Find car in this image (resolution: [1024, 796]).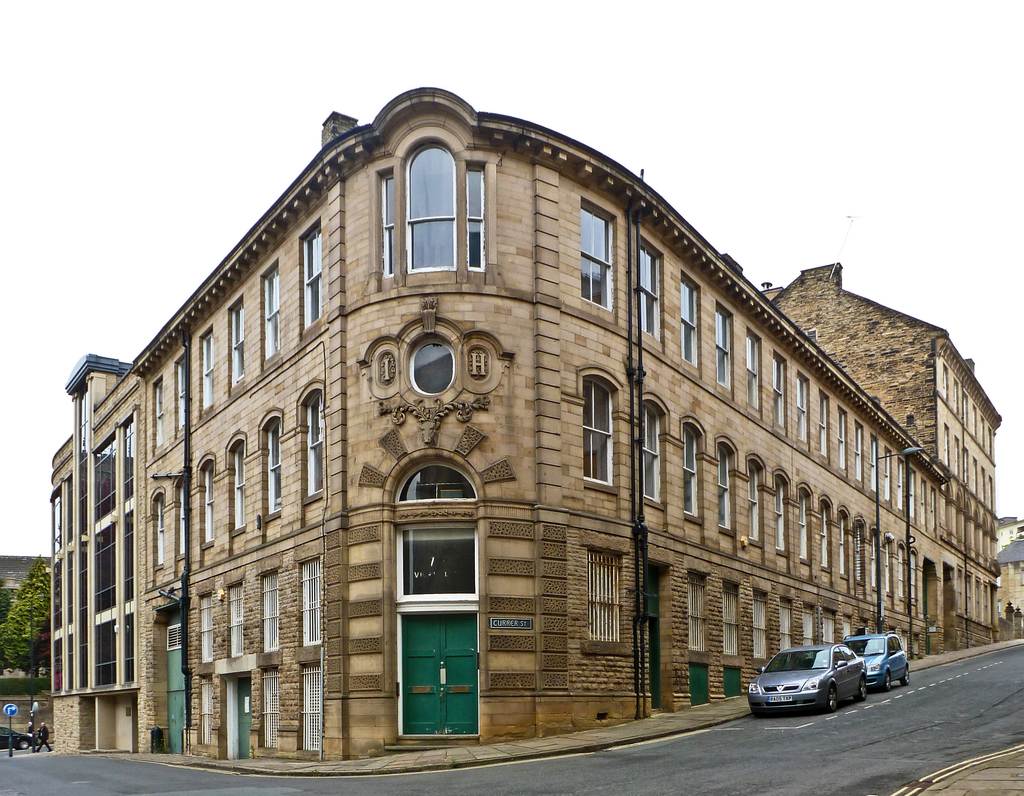
<box>751,645,892,724</box>.
